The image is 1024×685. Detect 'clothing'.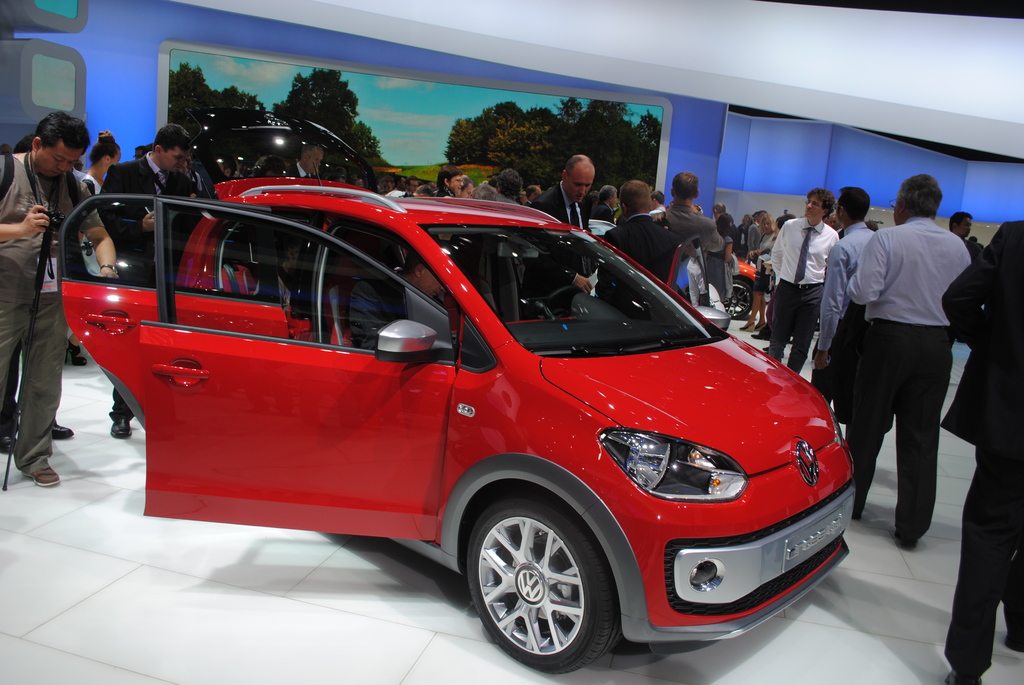
Detection: <region>594, 212, 674, 320</region>.
